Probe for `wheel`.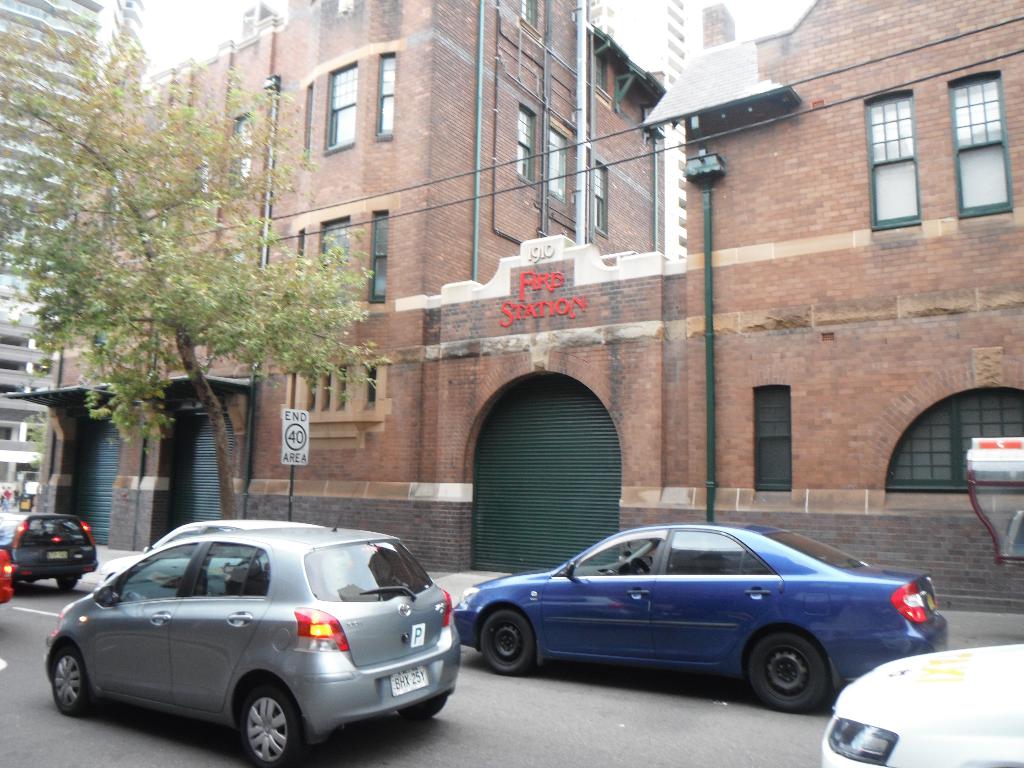
Probe result: (left=237, top=675, right=304, bottom=767).
